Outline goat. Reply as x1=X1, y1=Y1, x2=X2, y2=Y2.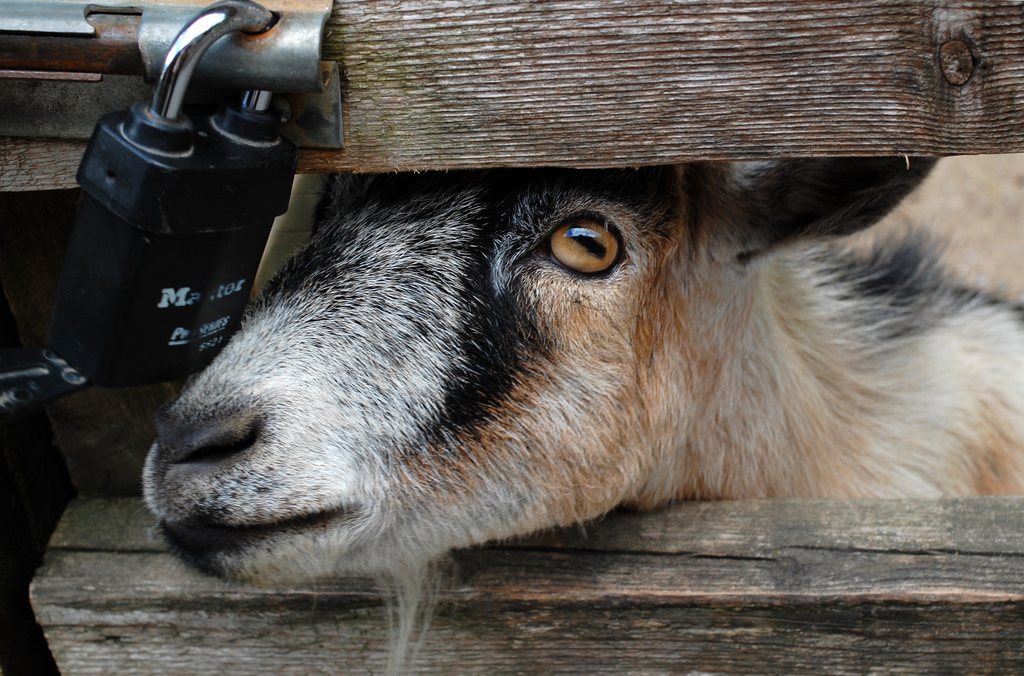
x1=134, y1=161, x2=1023, y2=675.
